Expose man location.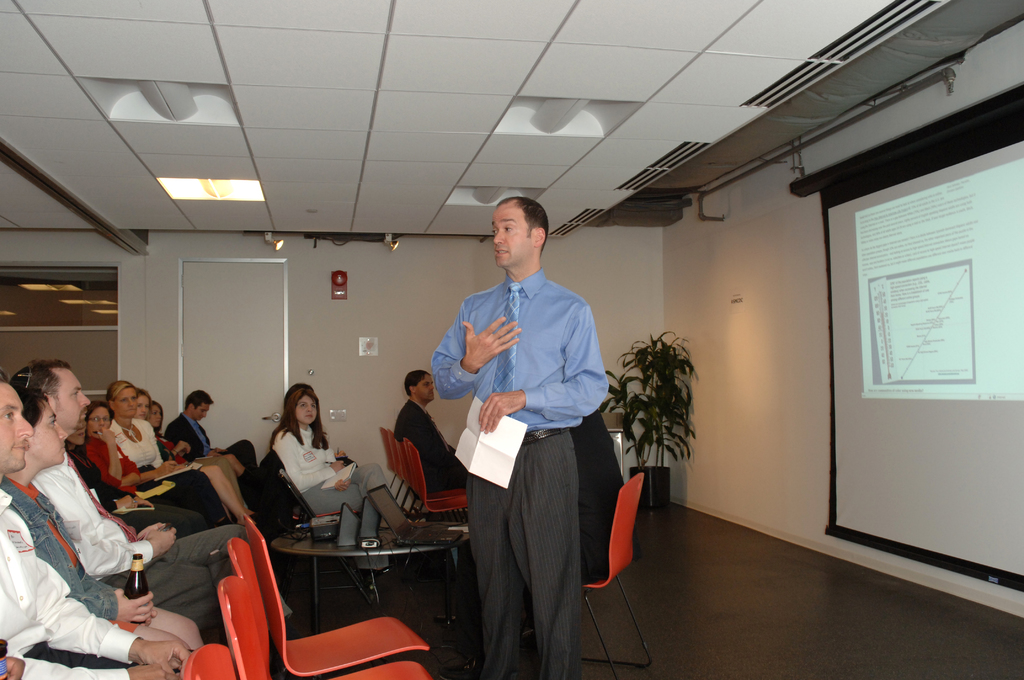
Exposed at 390/368/489/507.
